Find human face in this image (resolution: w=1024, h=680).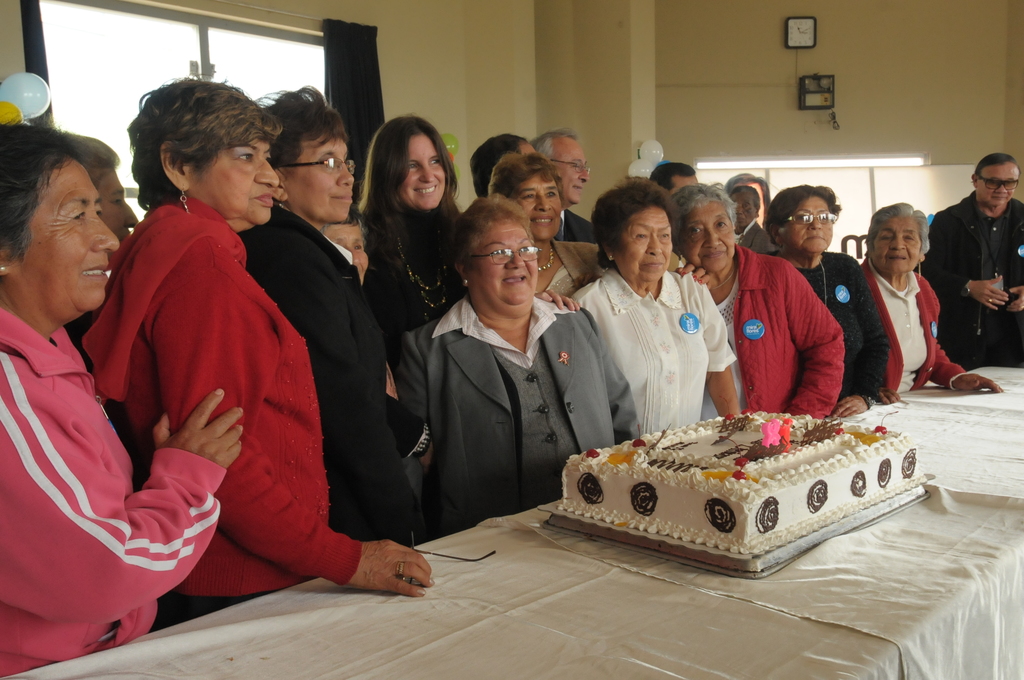
box=[202, 136, 280, 229].
